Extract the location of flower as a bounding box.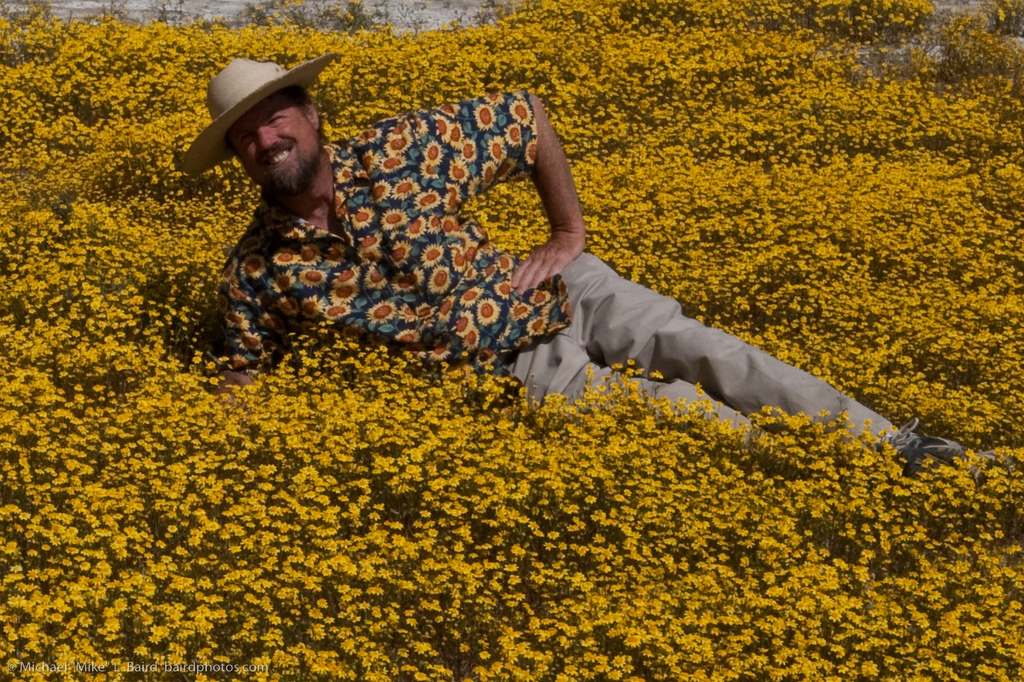
region(422, 261, 451, 302).
